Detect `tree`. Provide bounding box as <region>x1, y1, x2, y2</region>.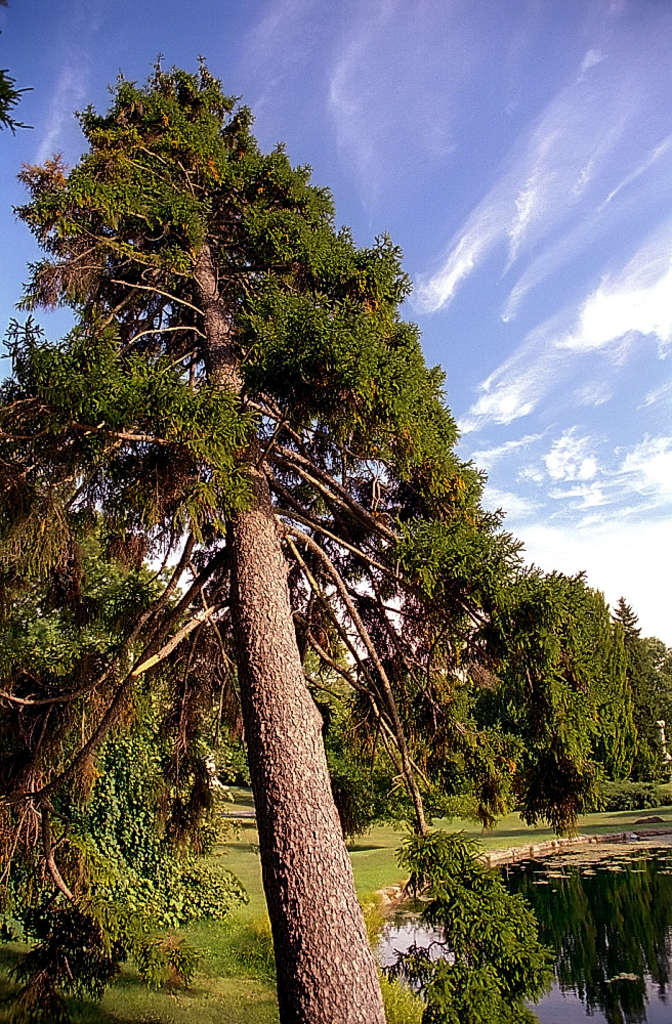
<region>0, 57, 534, 1023</region>.
